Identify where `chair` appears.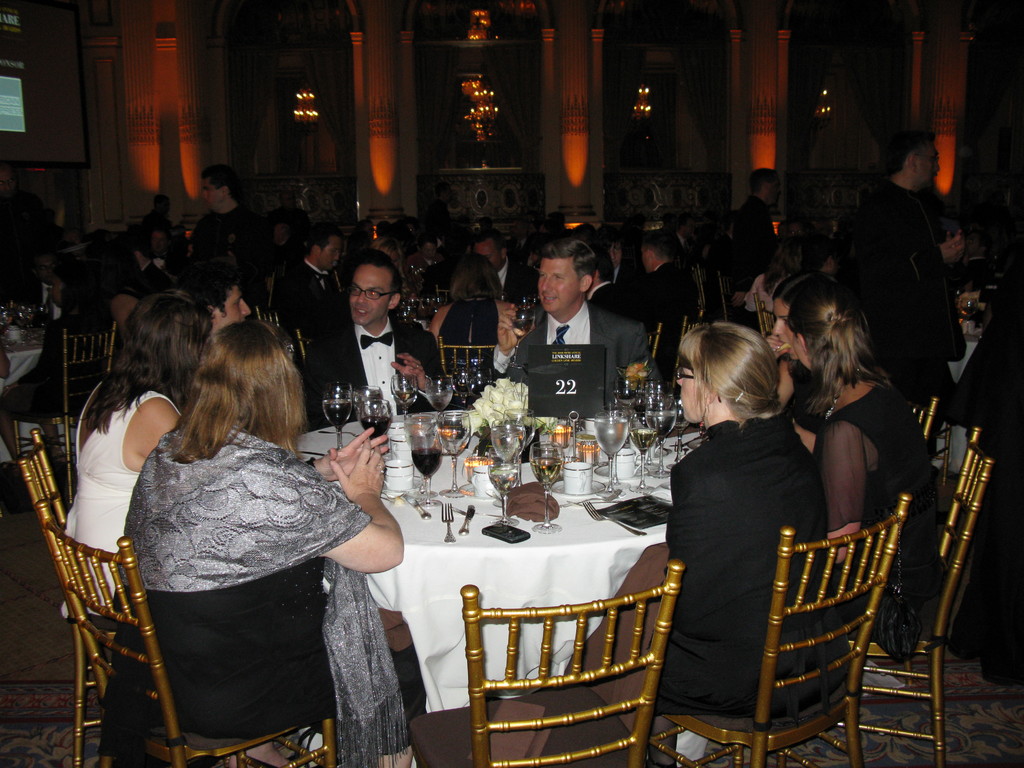
Appears at BBox(22, 428, 247, 767).
